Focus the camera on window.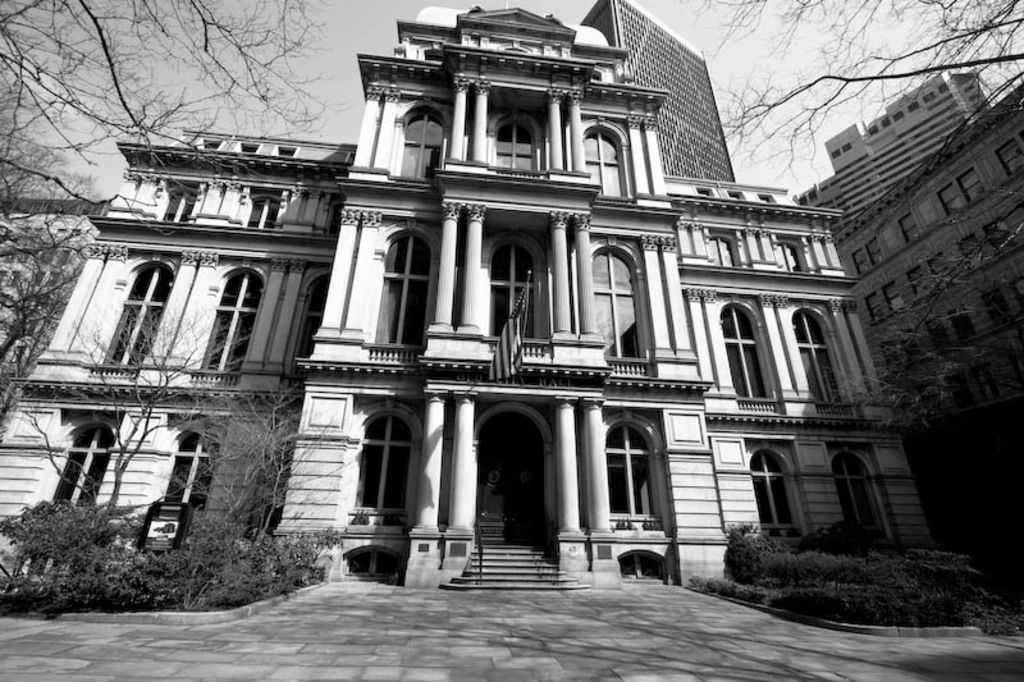
Focus region: pyautogui.locateOnScreen(959, 169, 984, 202).
